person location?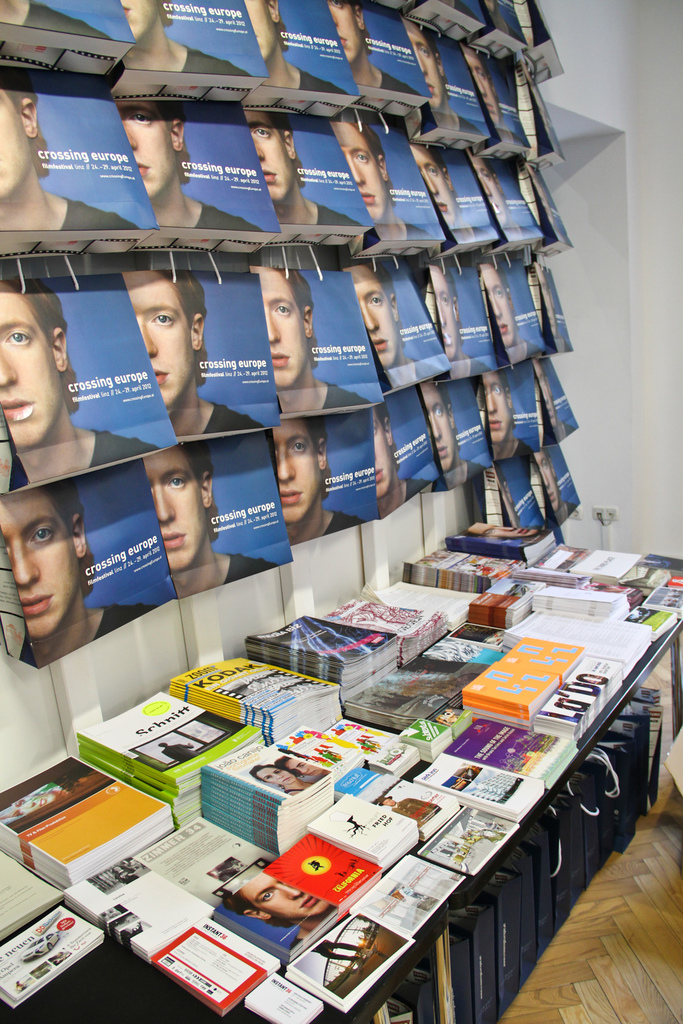
220 865 332 935
